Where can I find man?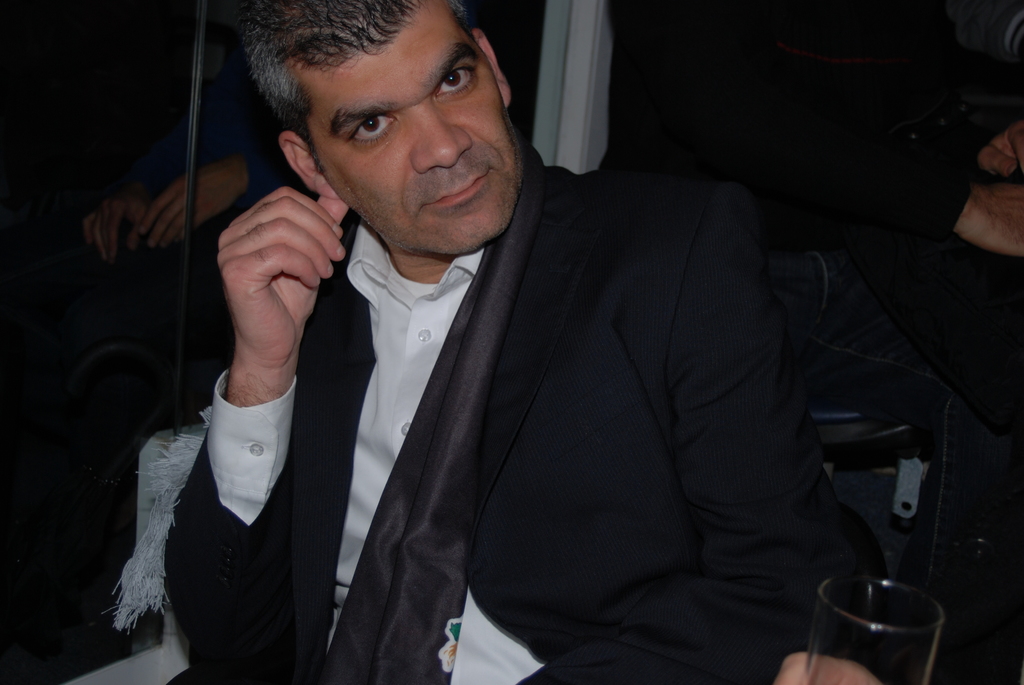
You can find it at bbox(891, 0, 1023, 684).
